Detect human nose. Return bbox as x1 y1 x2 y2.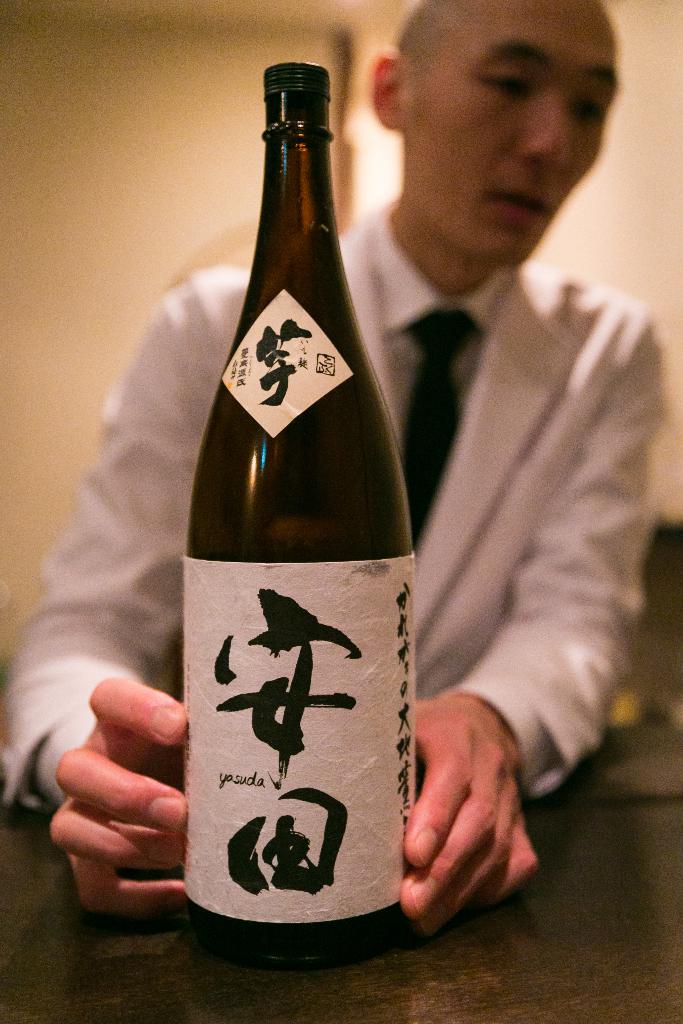
520 84 568 166.
